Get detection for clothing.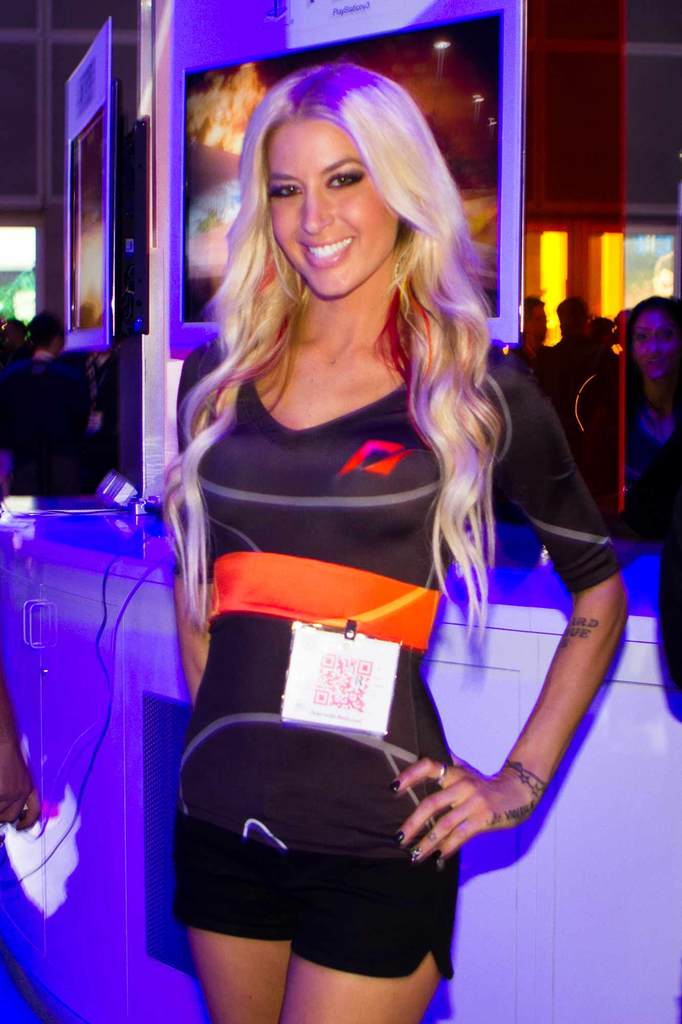
Detection: bbox=(173, 349, 621, 986).
